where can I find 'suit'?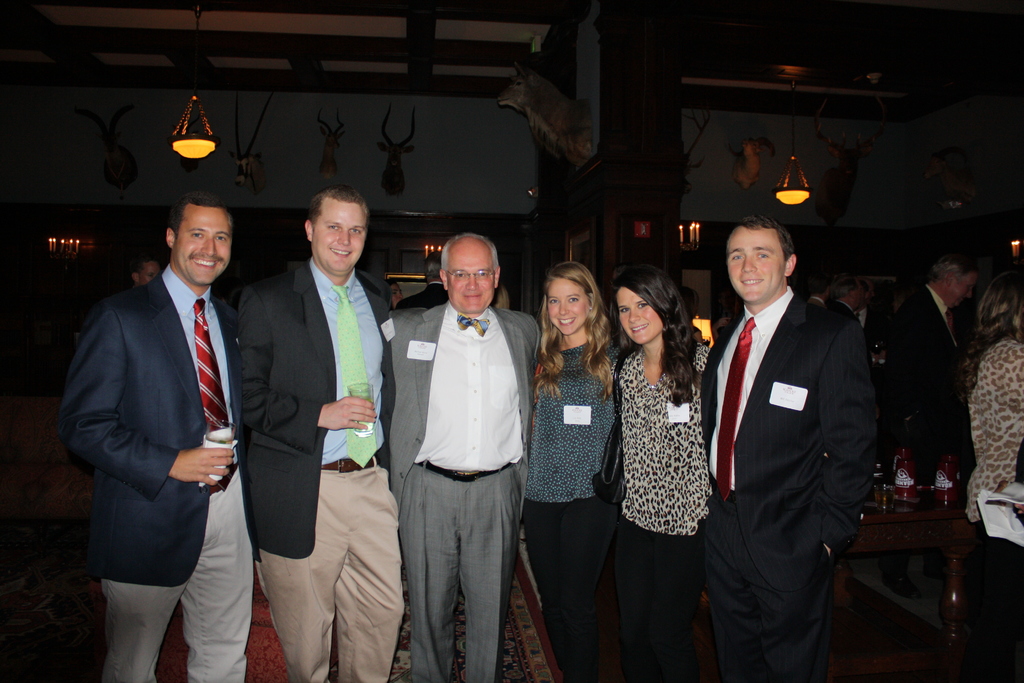
You can find it at <box>886,282,956,462</box>.
